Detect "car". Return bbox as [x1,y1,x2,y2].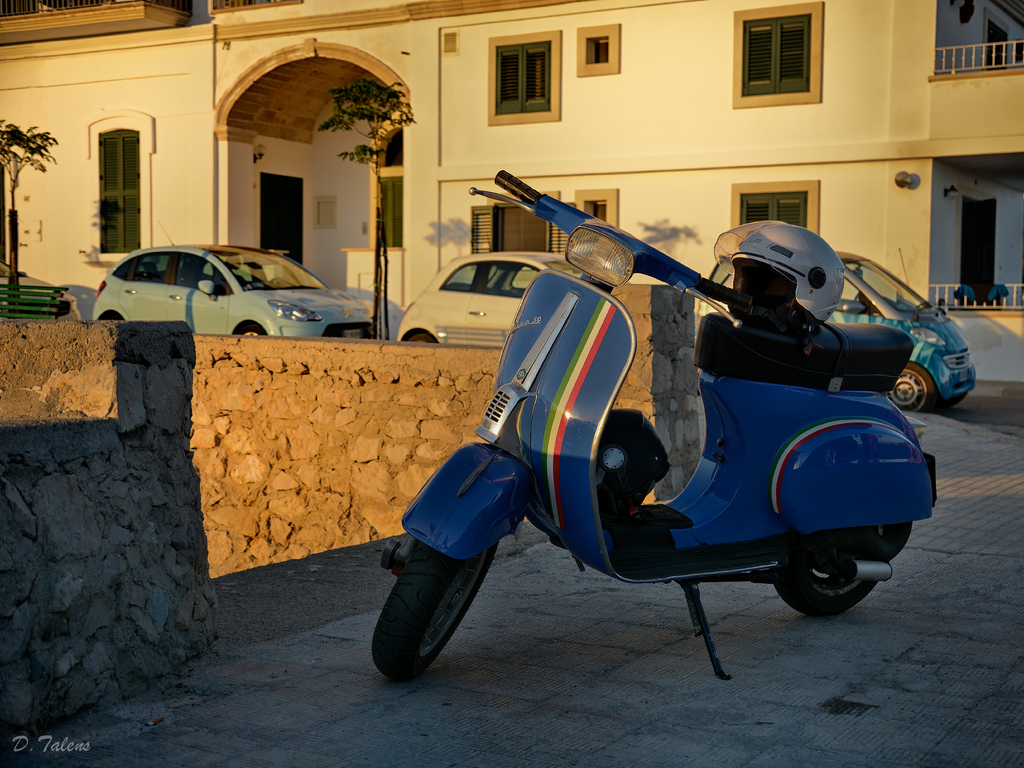
[72,228,360,346].
